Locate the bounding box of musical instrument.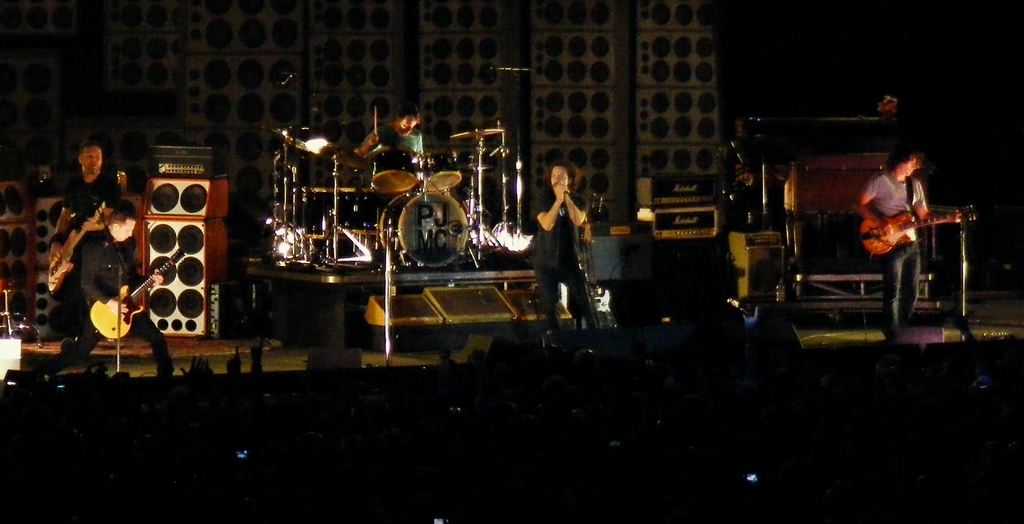
Bounding box: bbox=[420, 147, 465, 195].
